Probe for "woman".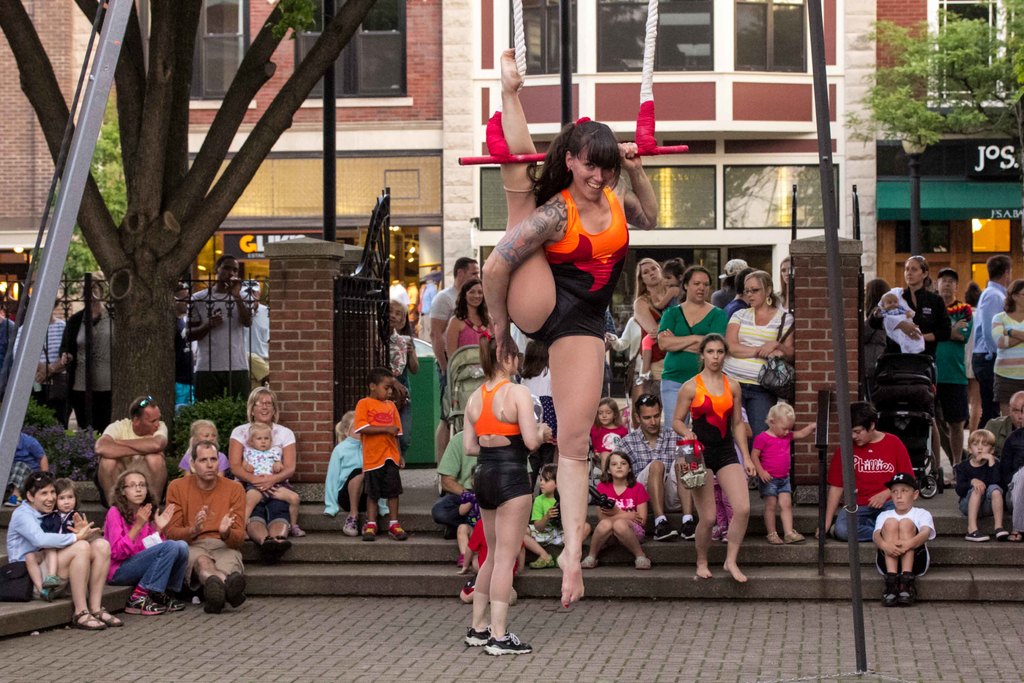
Probe result: rect(875, 256, 951, 480).
